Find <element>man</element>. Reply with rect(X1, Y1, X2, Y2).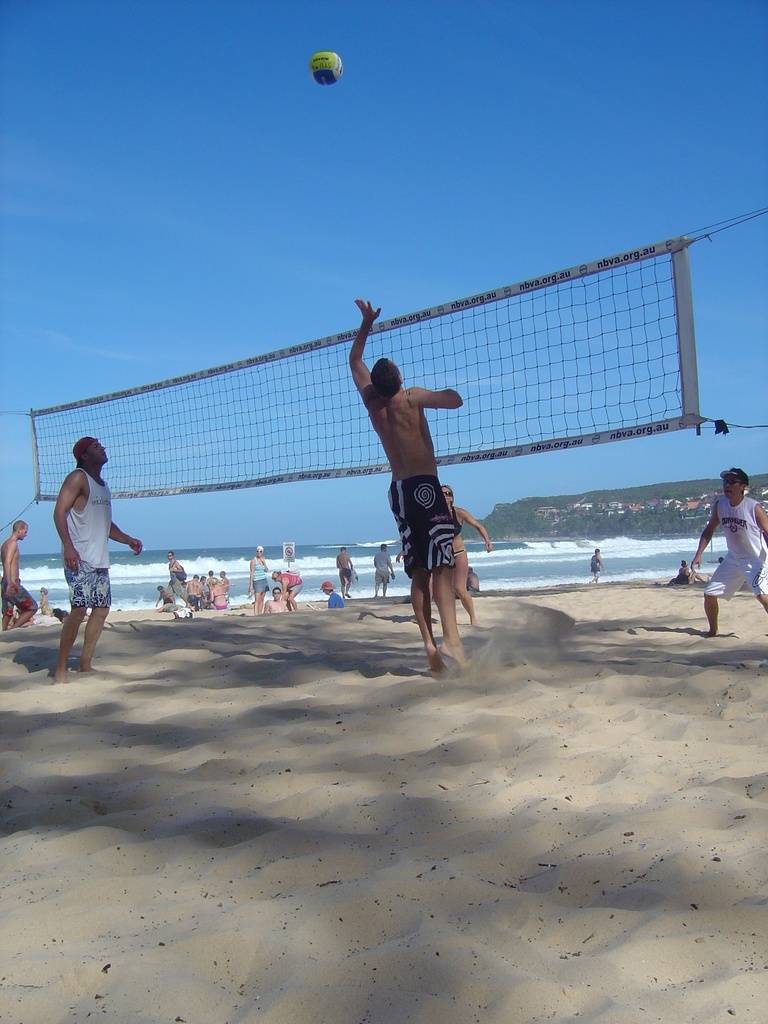
rect(688, 469, 767, 641).
